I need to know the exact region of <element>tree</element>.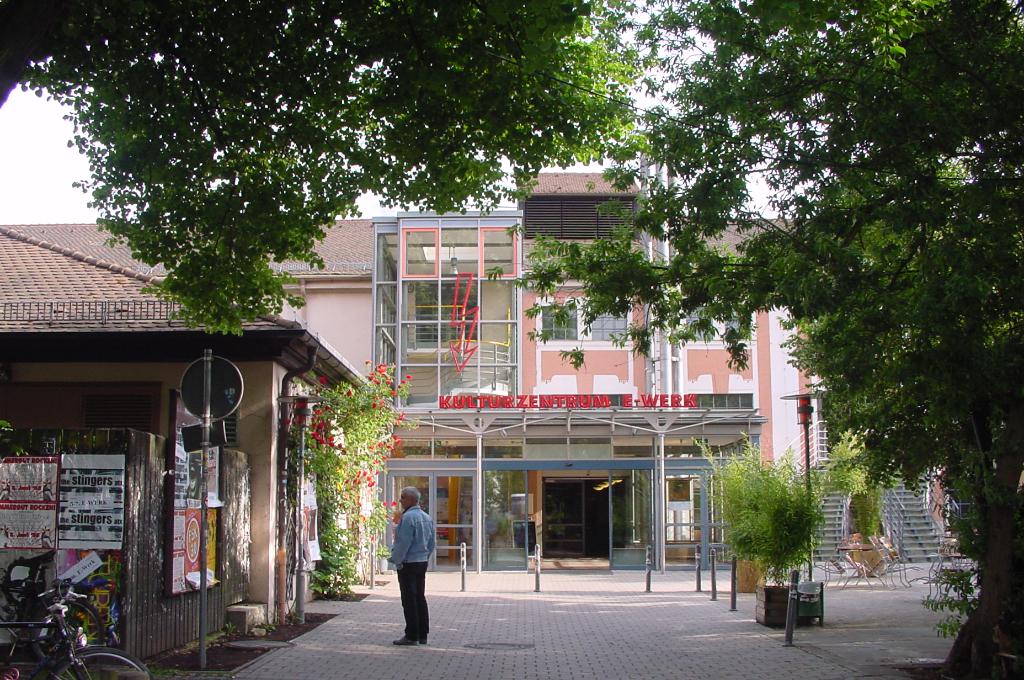
Region: bbox(279, 354, 421, 597).
